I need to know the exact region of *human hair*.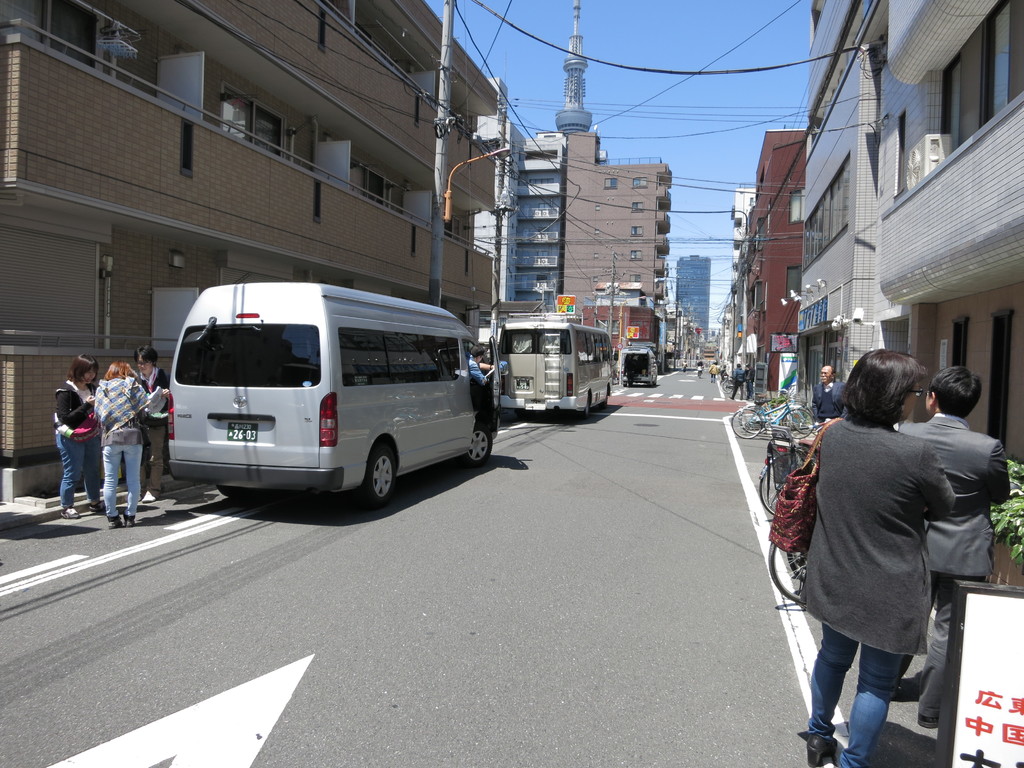
Region: (left=834, top=345, right=931, bottom=430).
